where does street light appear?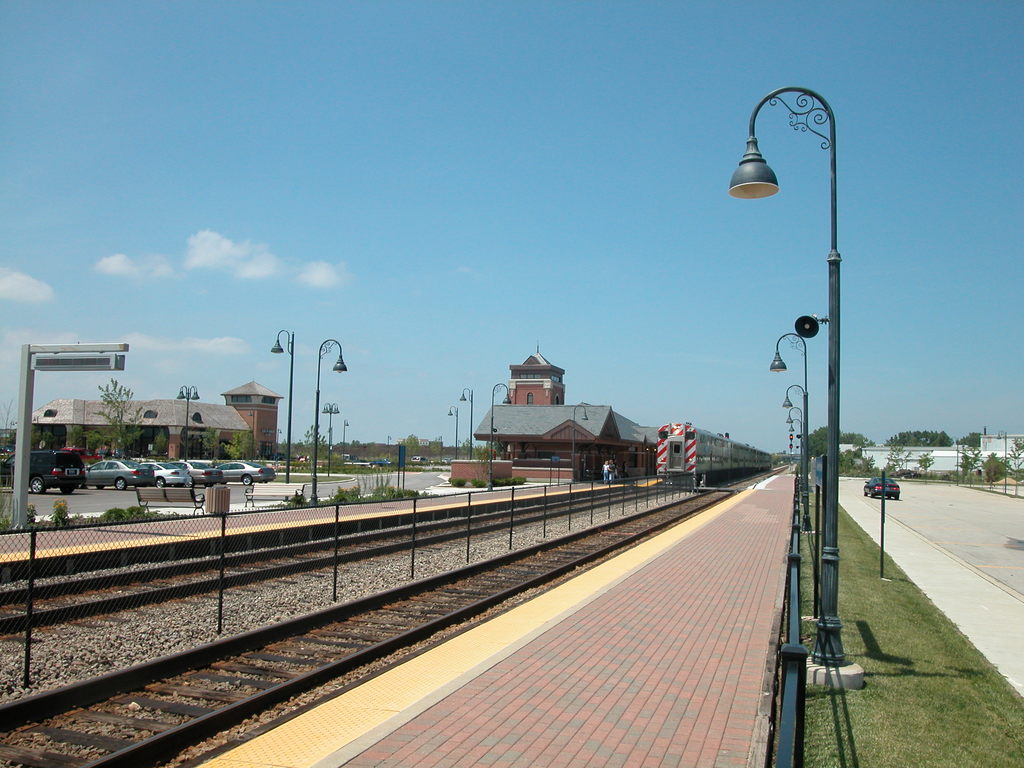
Appears at box=[727, 54, 870, 767].
